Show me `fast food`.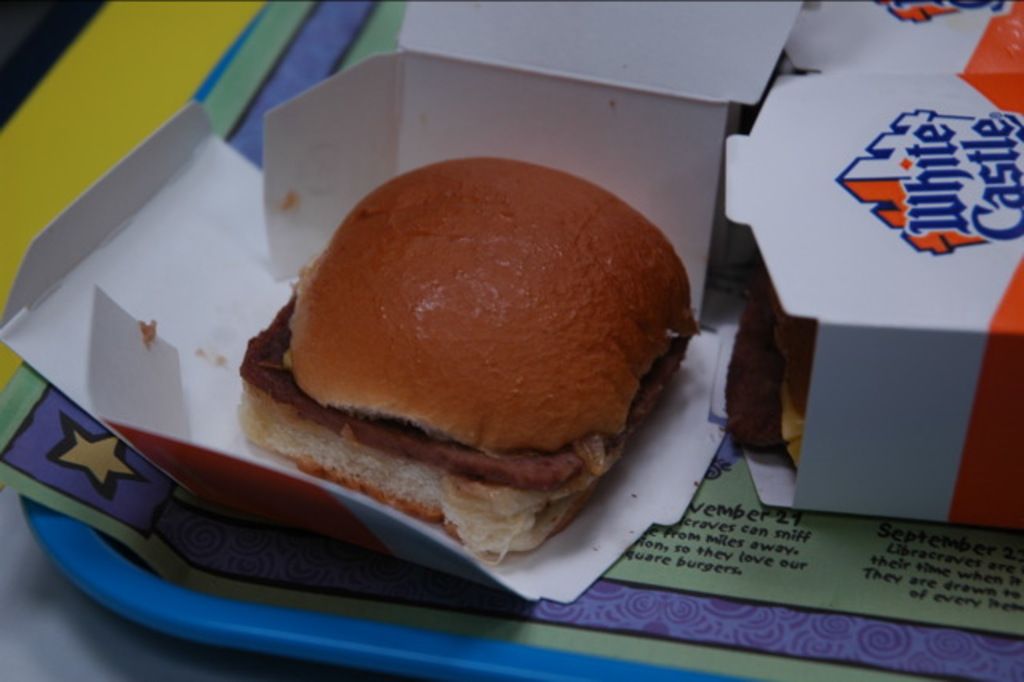
`fast food` is here: locate(723, 259, 818, 472).
